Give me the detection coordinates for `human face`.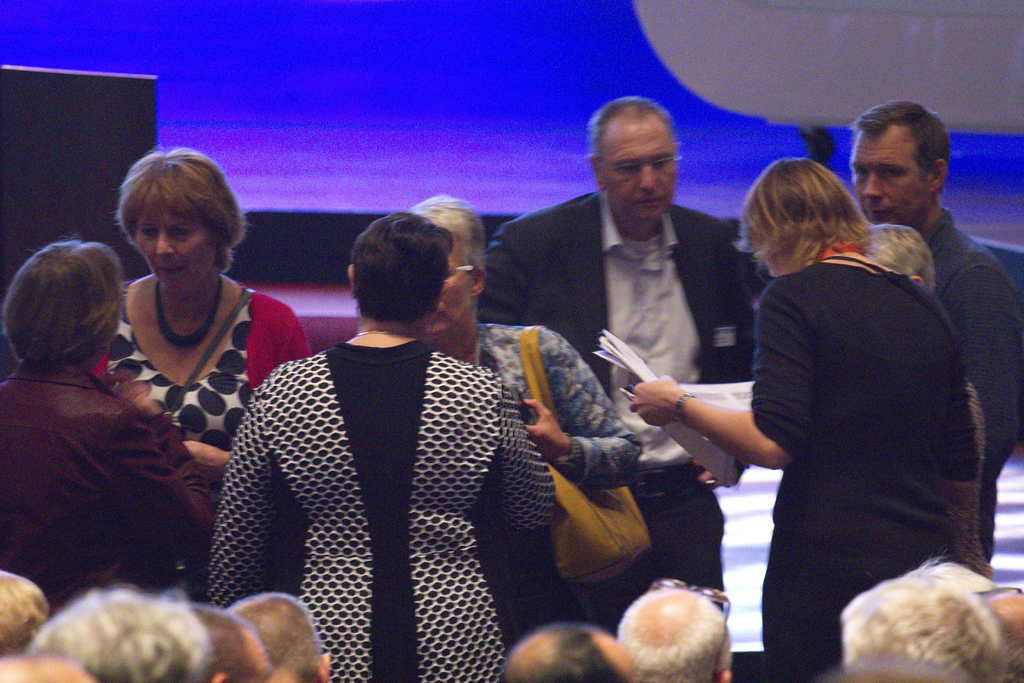
l=424, t=239, r=480, b=329.
